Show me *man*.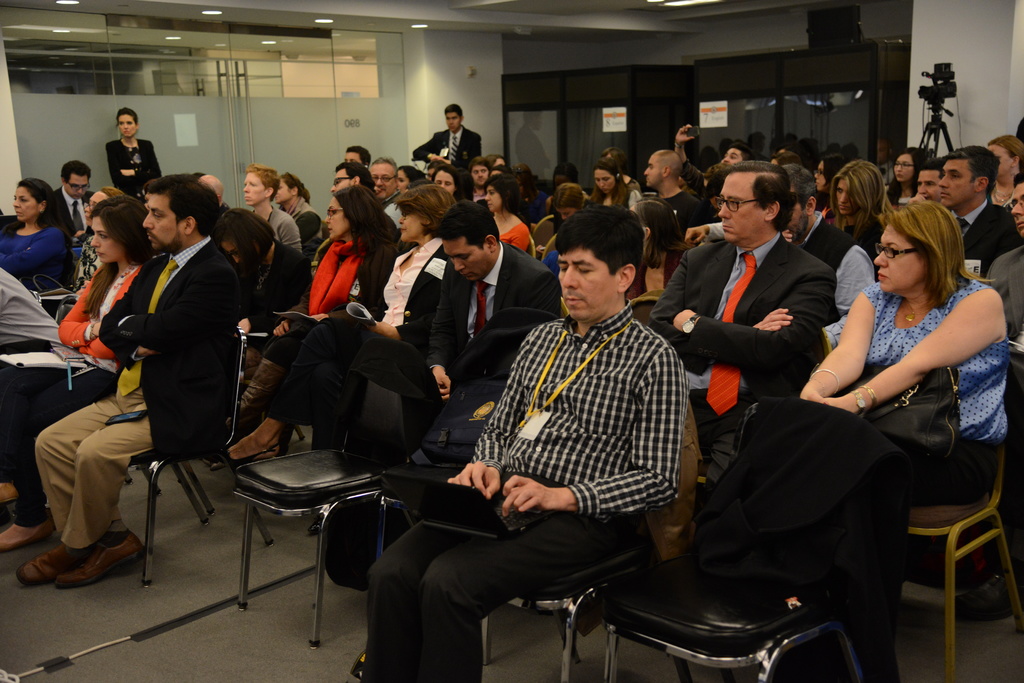
*man* is here: 17:175:244:586.
